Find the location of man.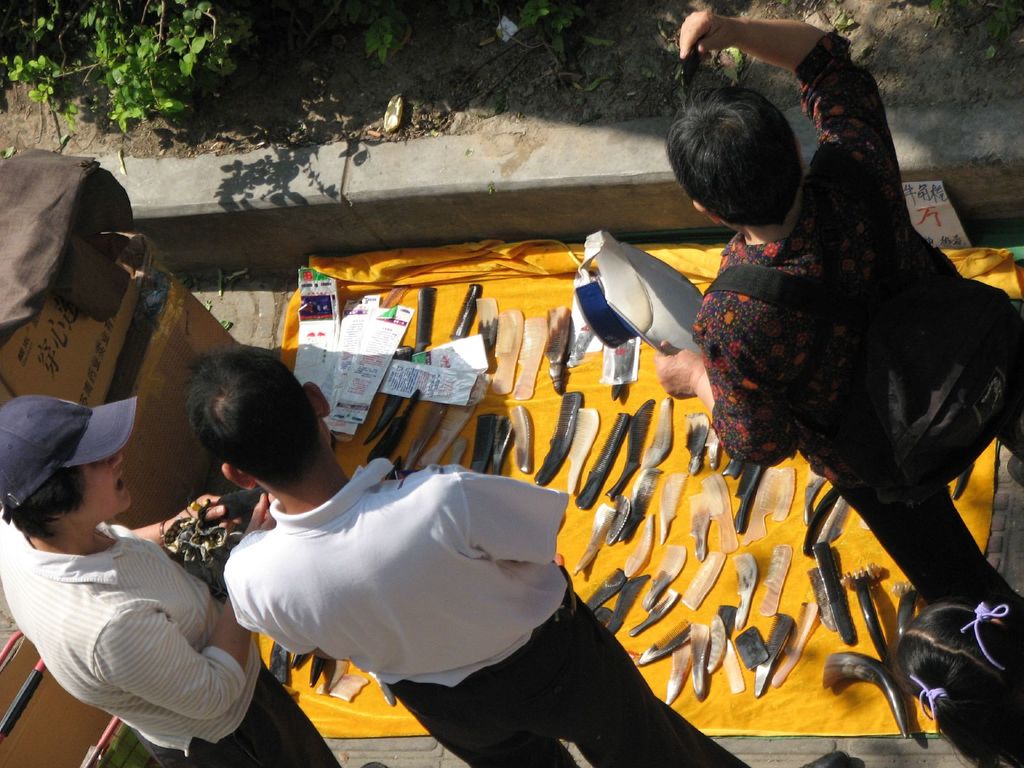
Location: select_region(192, 351, 851, 767).
